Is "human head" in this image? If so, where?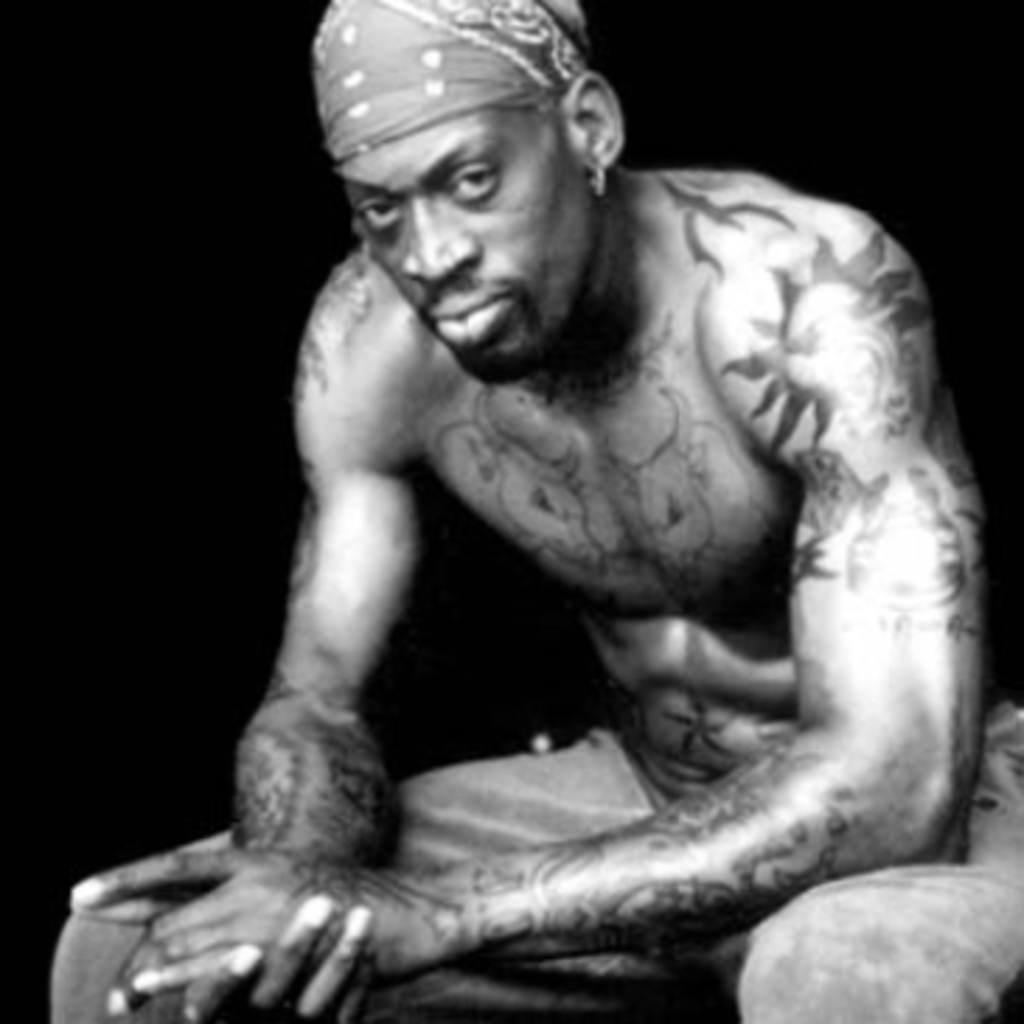
Yes, at bbox=[300, 6, 642, 356].
